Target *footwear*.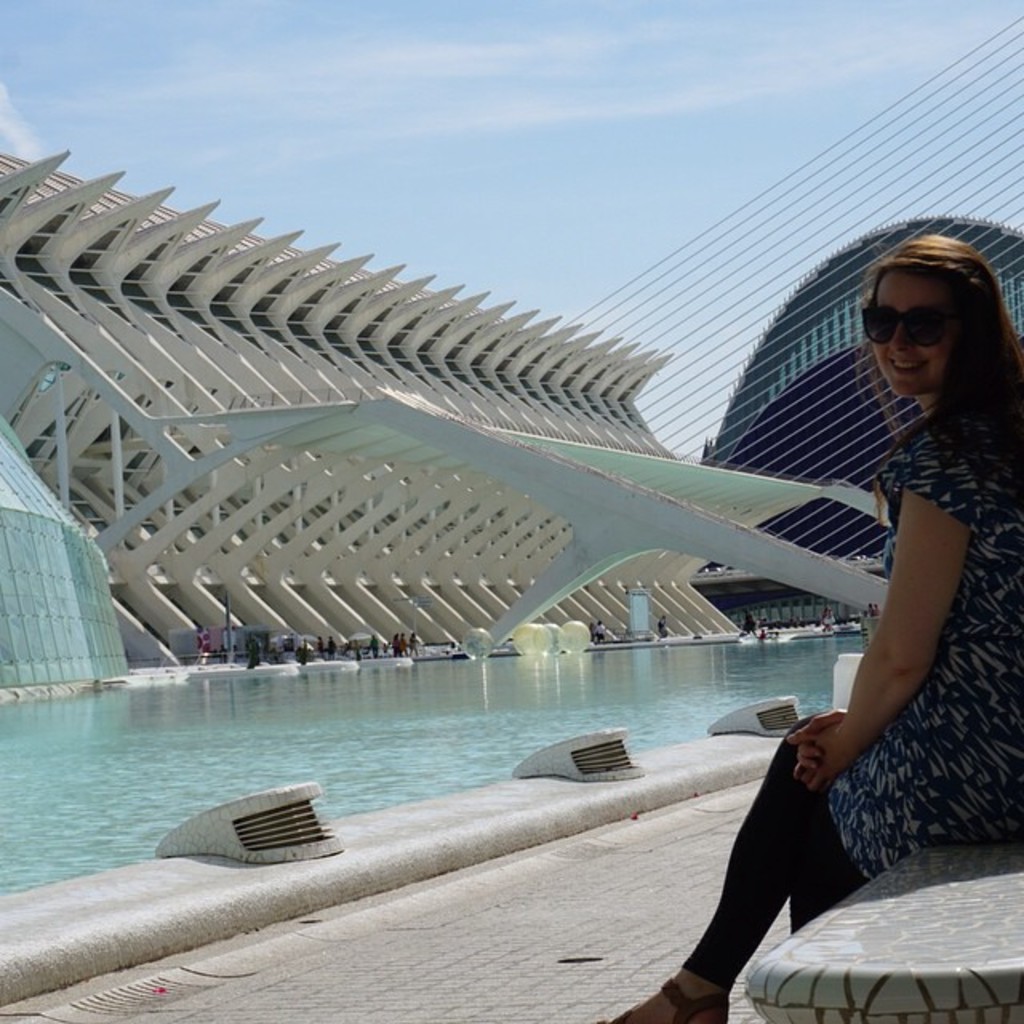
Target region: select_region(606, 974, 731, 1022).
